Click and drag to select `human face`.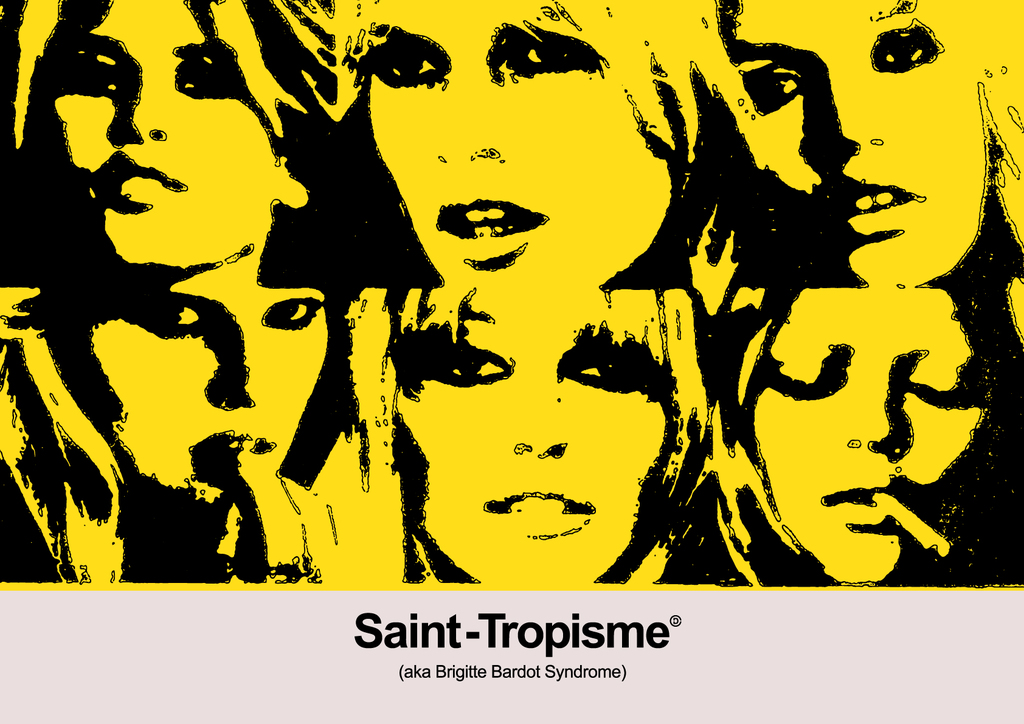
Selection: x1=721 y1=0 x2=976 y2=289.
